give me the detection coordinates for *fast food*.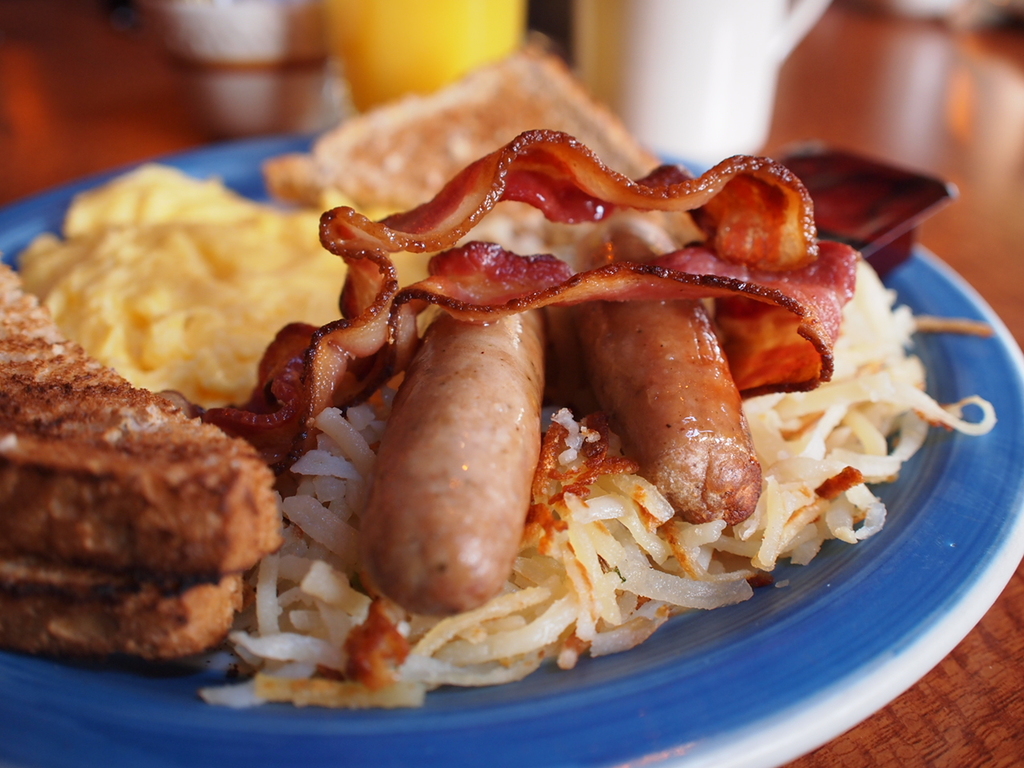
crop(0, 40, 1010, 708).
